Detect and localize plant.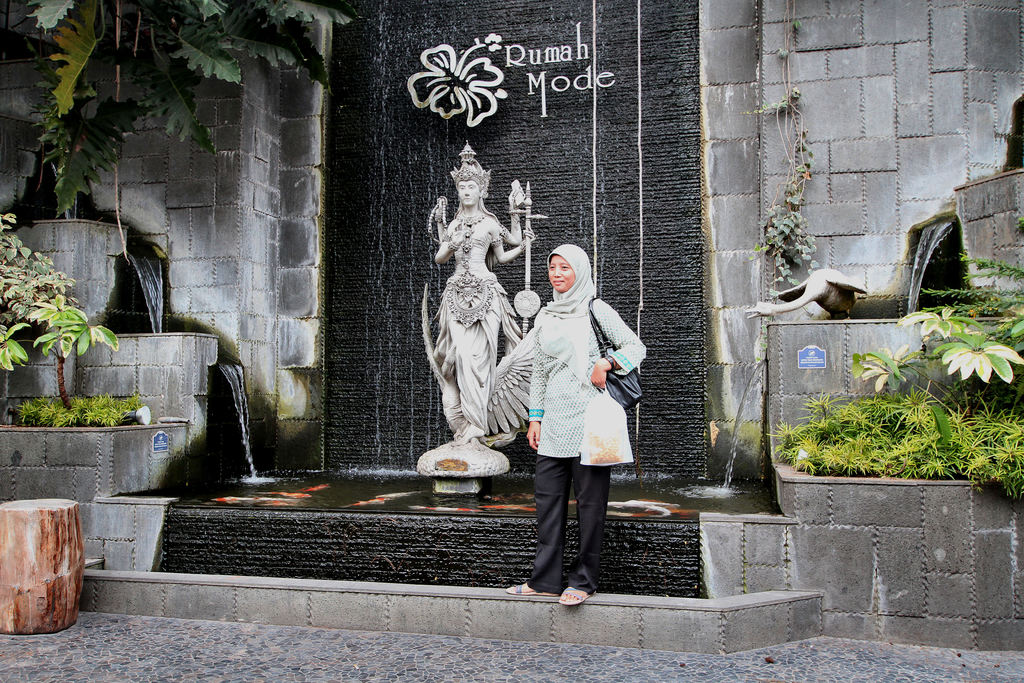
Localized at crop(755, 21, 829, 284).
